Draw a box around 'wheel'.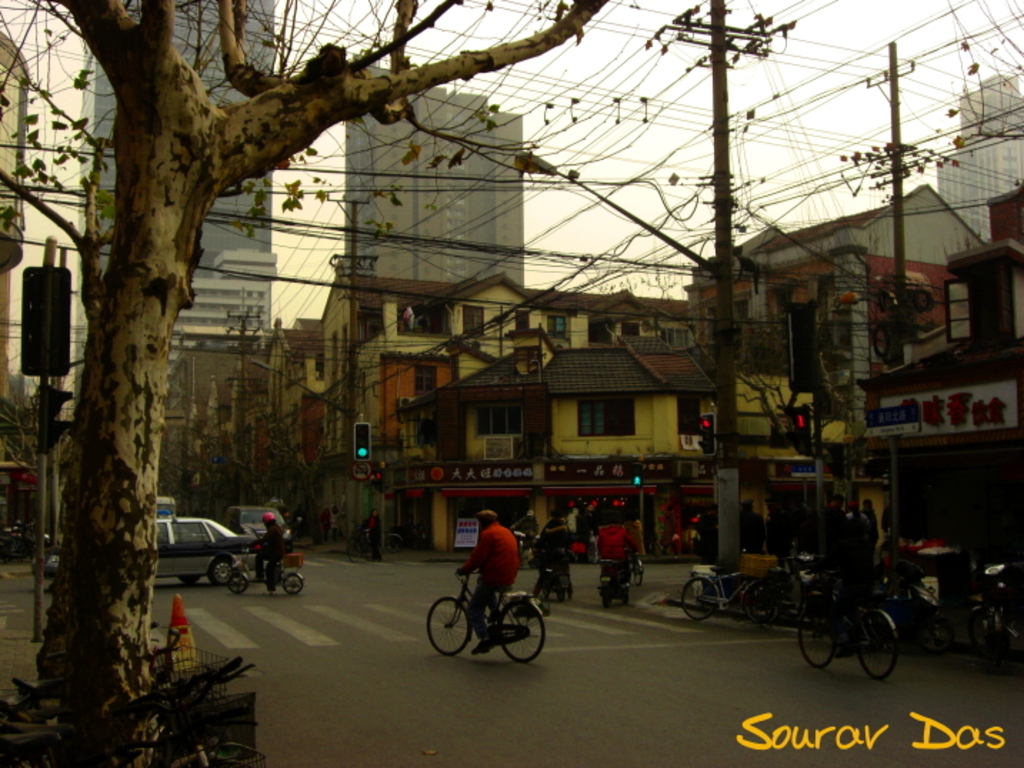
[746,581,780,622].
